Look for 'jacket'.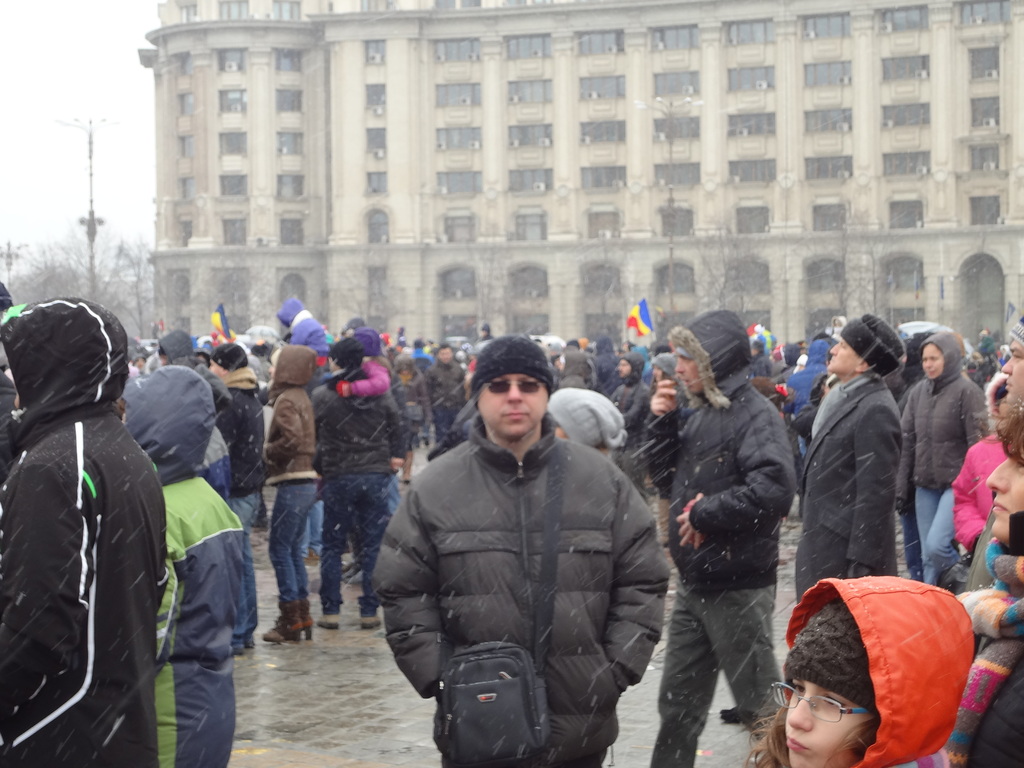
Found: <box>772,569,976,767</box>.
